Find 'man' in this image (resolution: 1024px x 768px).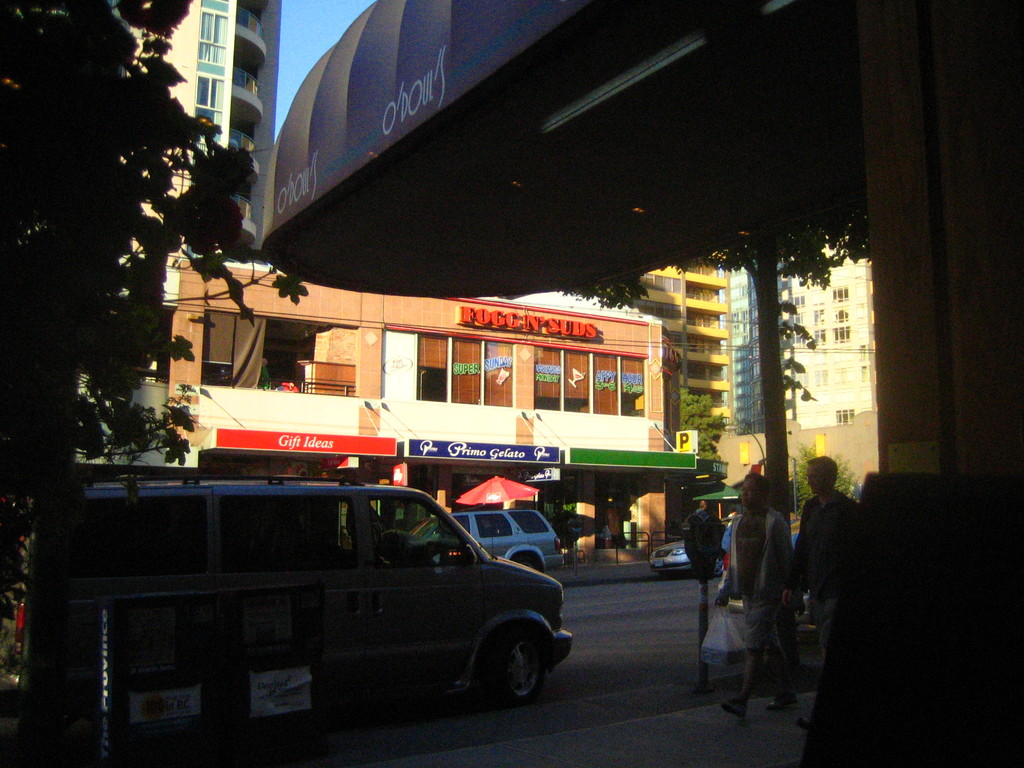
(left=782, top=454, right=858, bottom=726).
